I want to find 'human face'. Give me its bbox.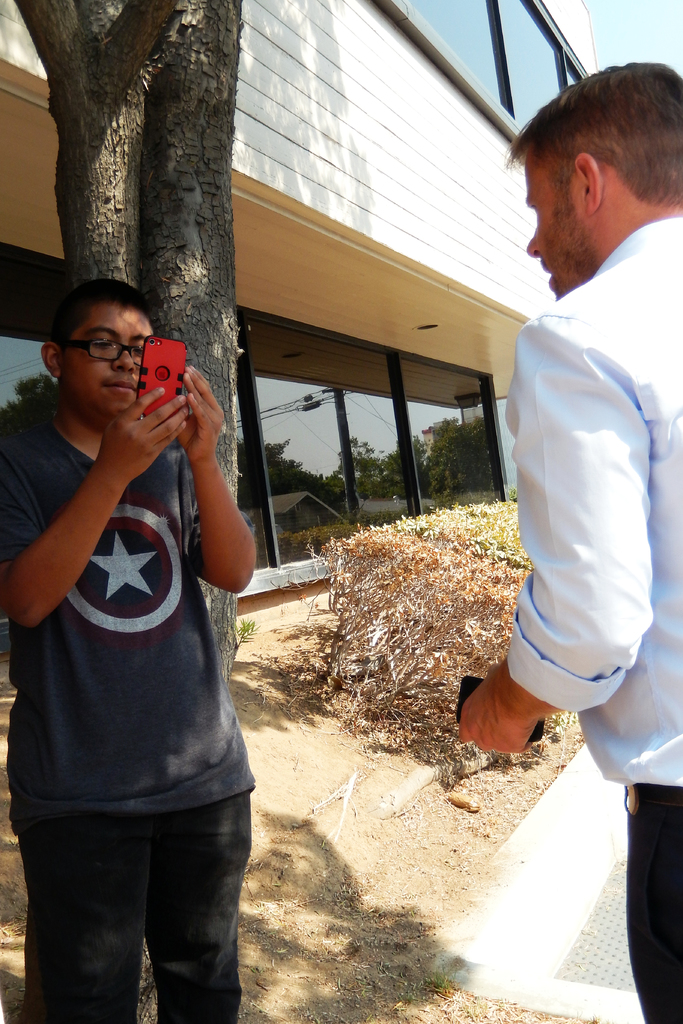
527, 154, 597, 298.
